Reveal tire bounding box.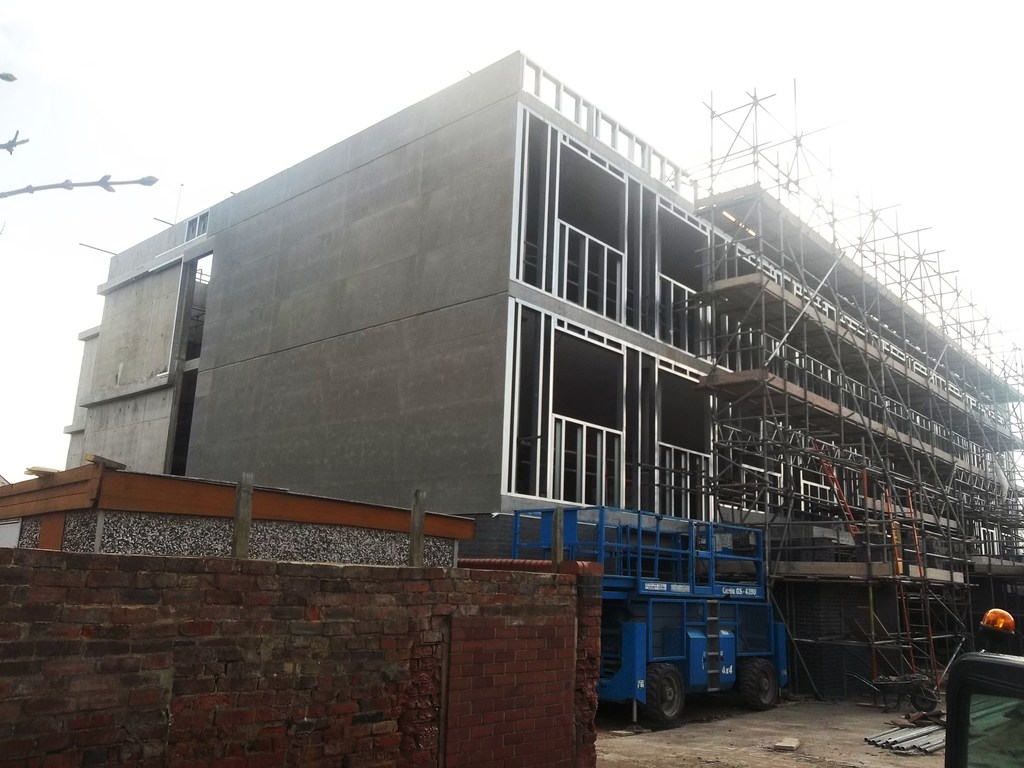
Revealed: {"left": 643, "top": 670, "right": 709, "bottom": 739}.
